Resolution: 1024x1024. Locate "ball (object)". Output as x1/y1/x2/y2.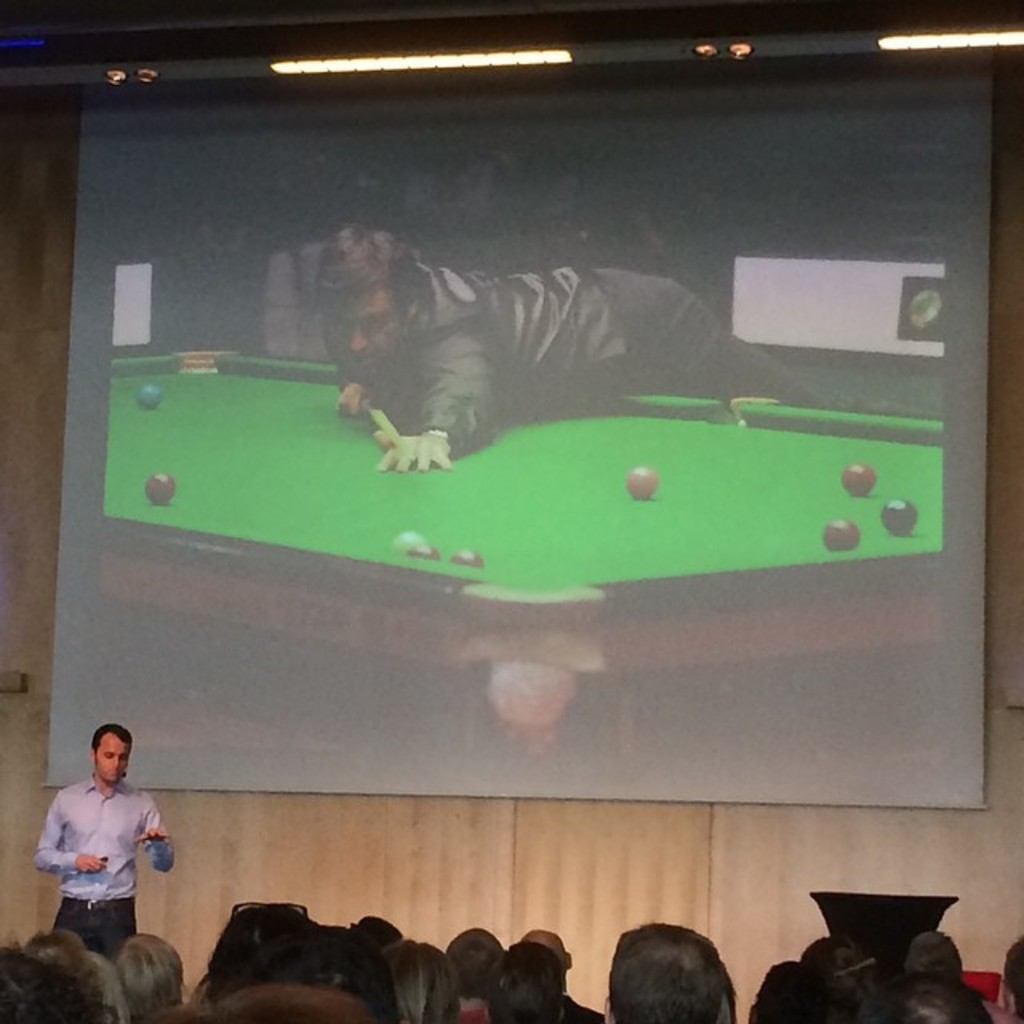
144/470/176/510.
